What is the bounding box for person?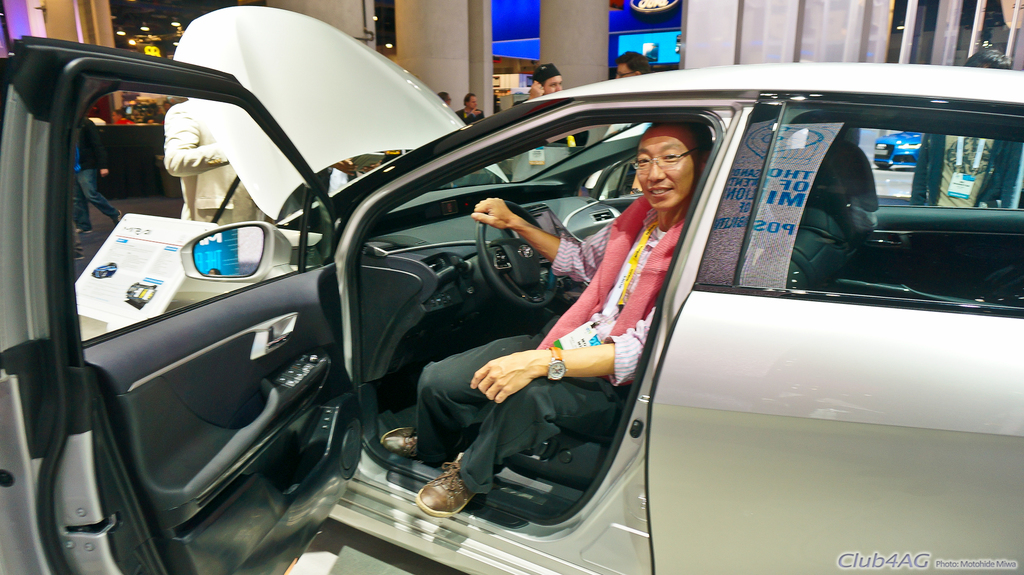
x1=617 y1=49 x2=648 y2=78.
